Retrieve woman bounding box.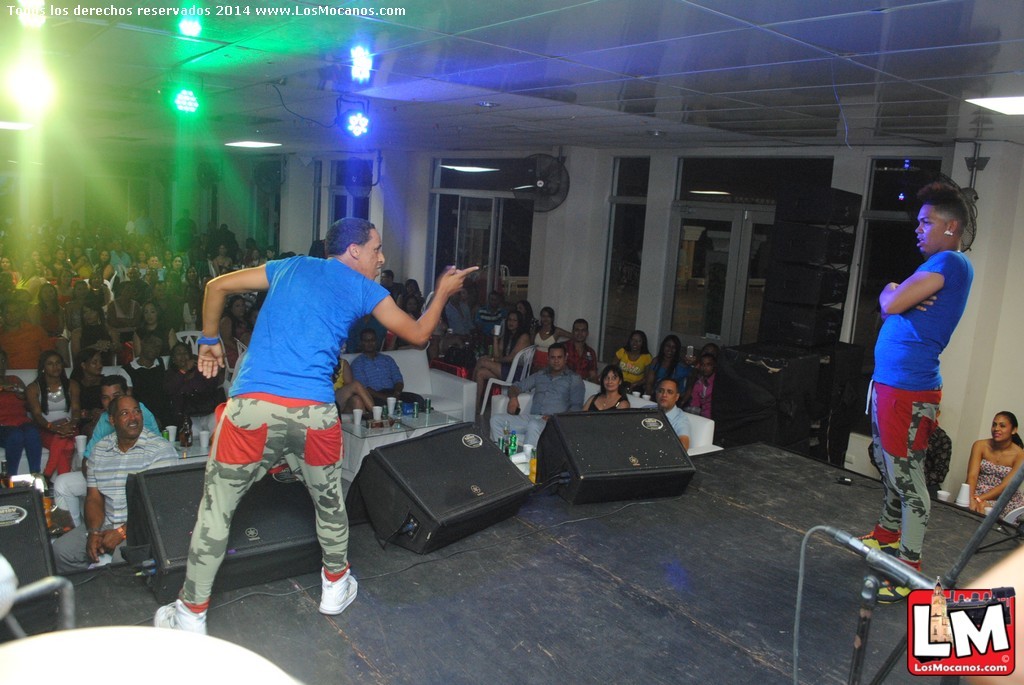
Bounding box: <box>158,249,171,267</box>.
